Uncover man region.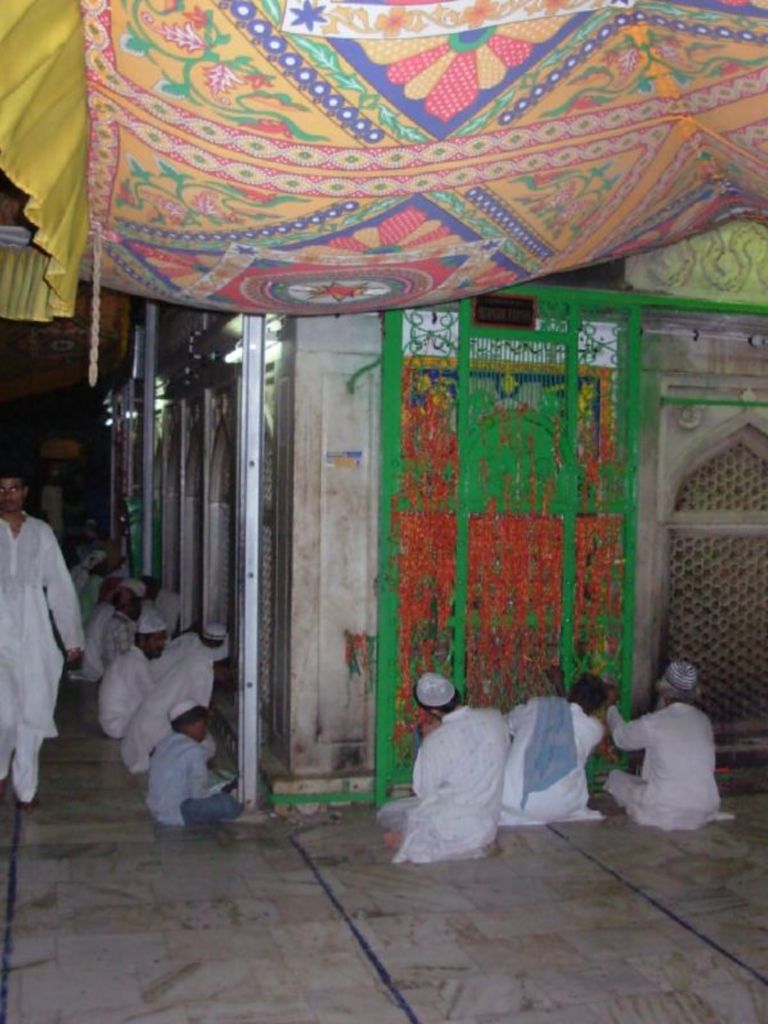
Uncovered: bbox=(125, 627, 237, 774).
